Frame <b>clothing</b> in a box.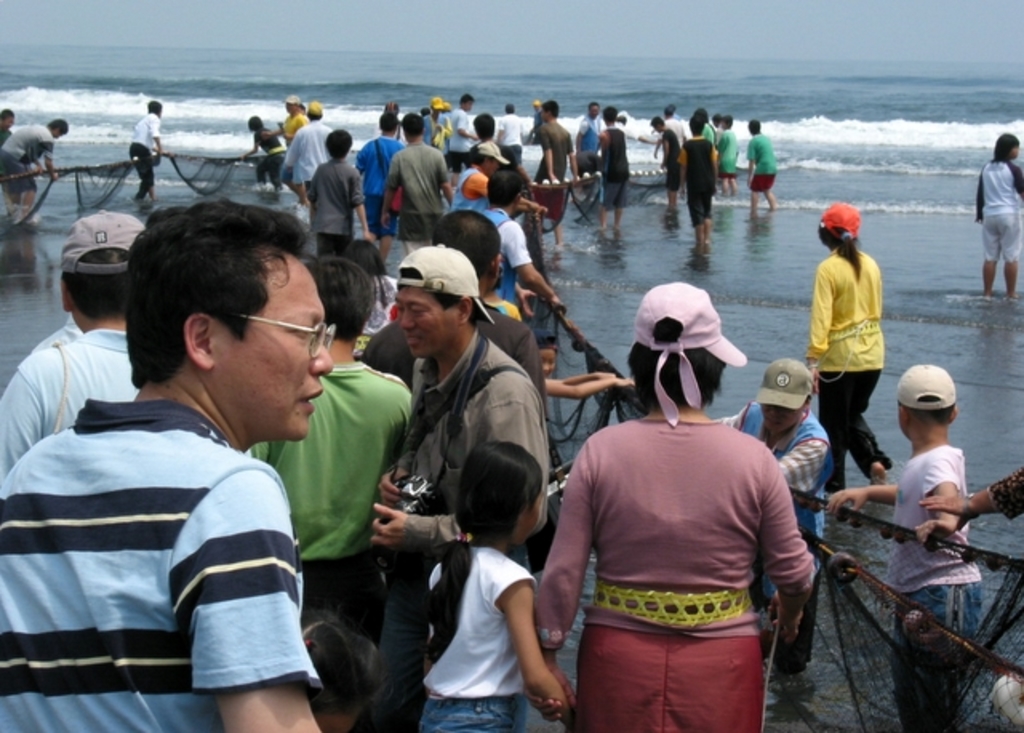
region(280, 109, 312, 187).
